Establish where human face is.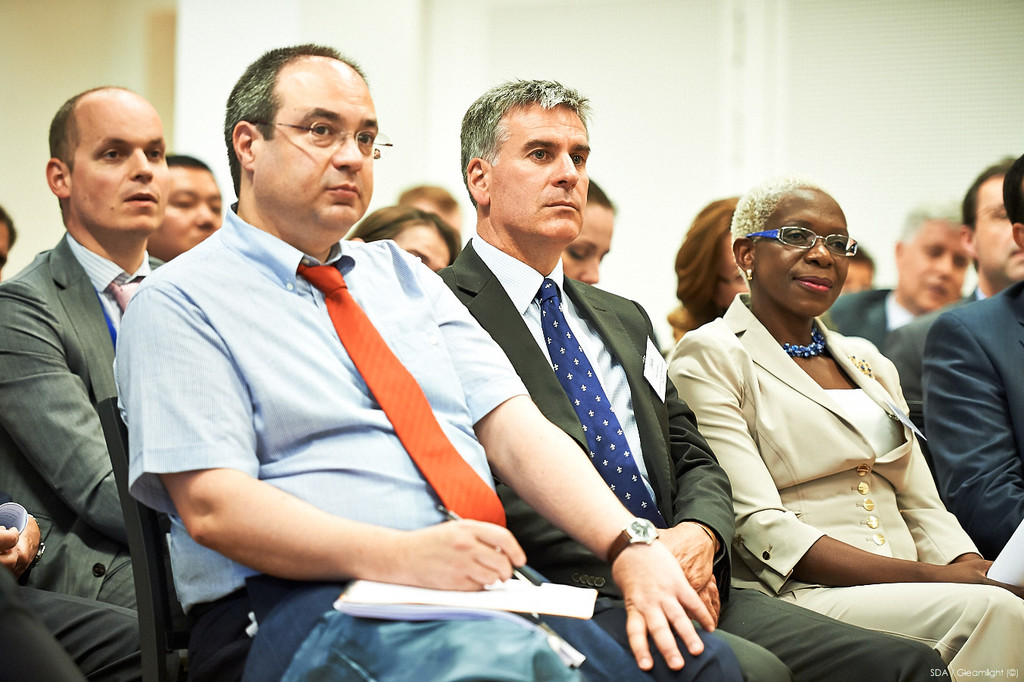
Established at x1=891, y1=221, x2=969, y2=304.
